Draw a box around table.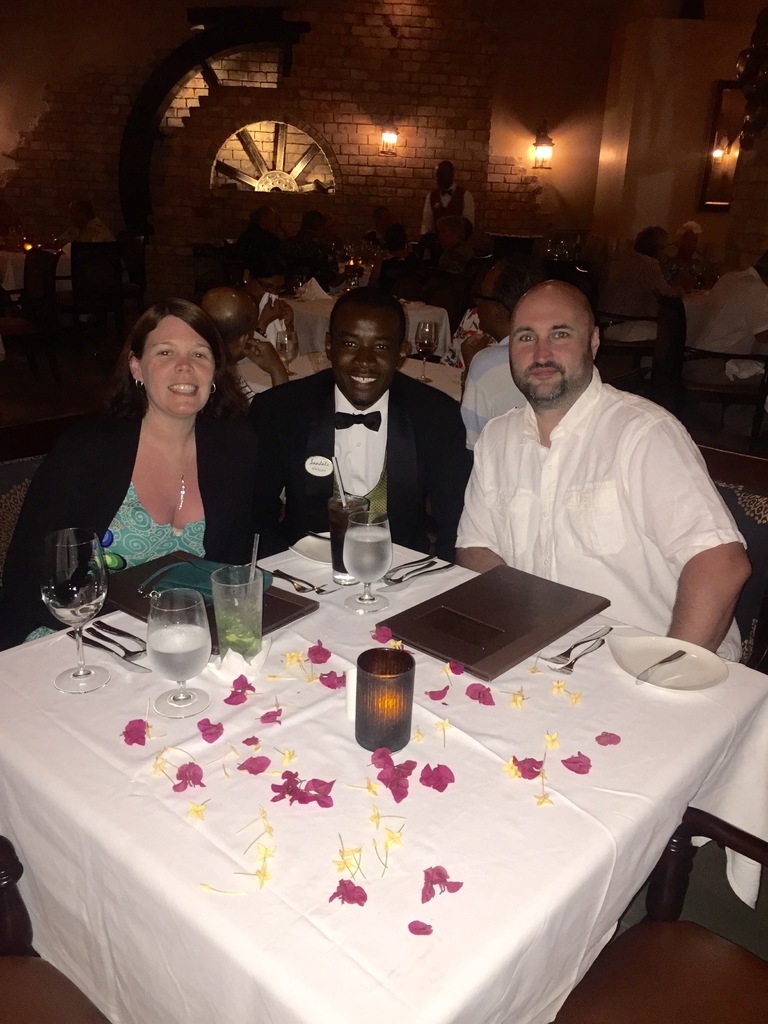
[0,562,746,1023].
